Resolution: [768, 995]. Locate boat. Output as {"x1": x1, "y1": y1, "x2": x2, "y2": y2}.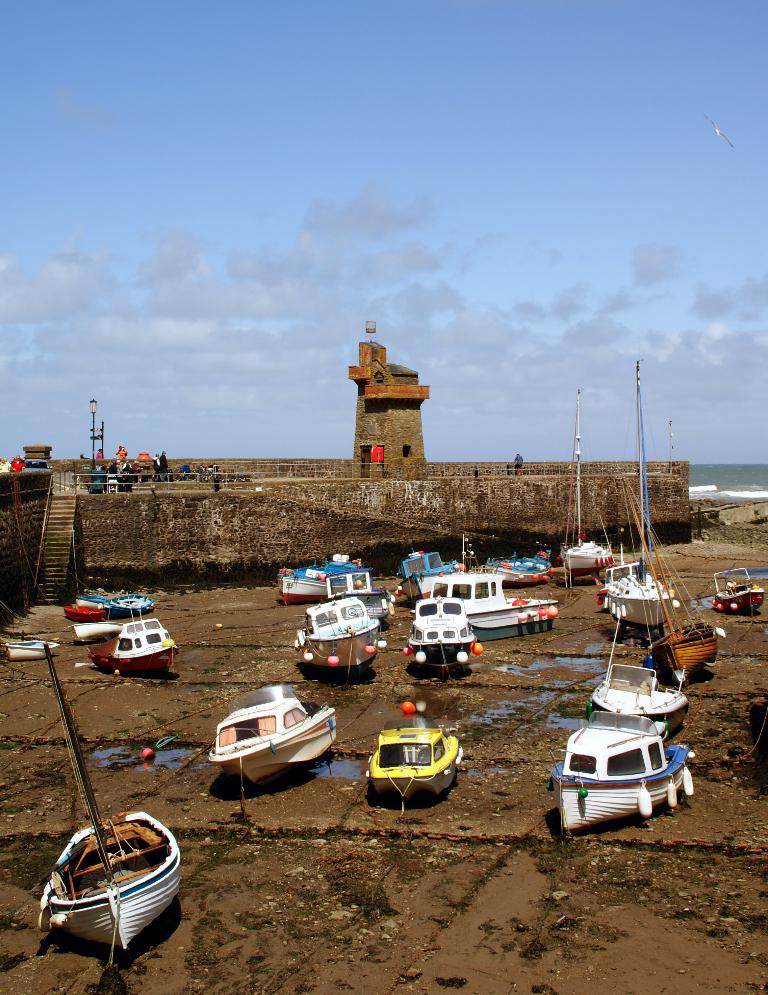
{"x1": 597, "y1": 358, "x2": 678, "y2": 648}.
